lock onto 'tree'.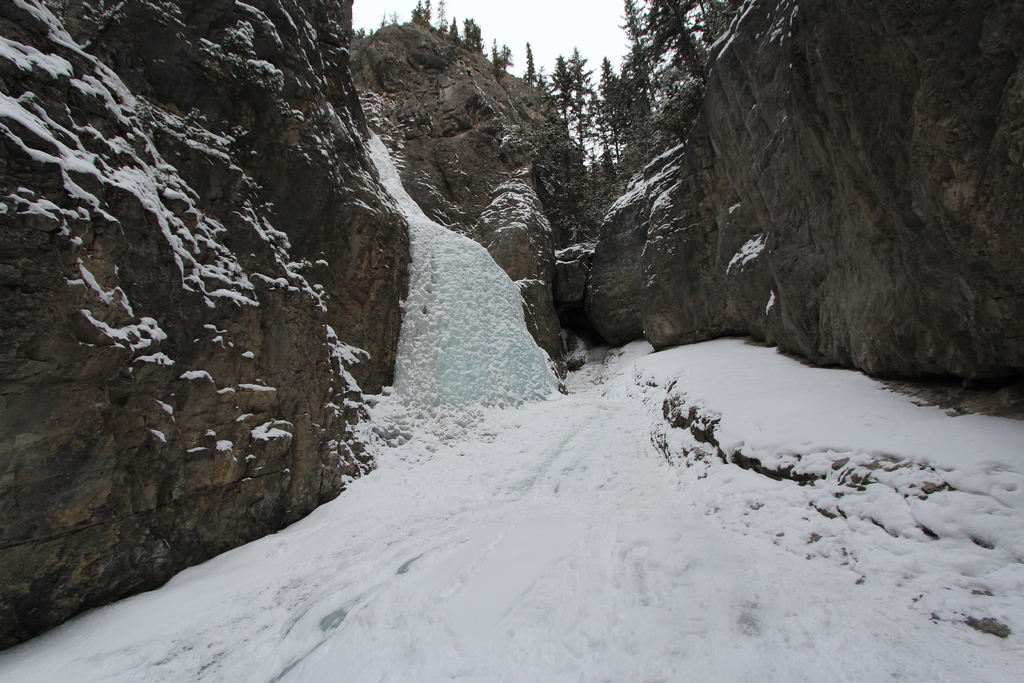
Locked: (left=648, top=0, right=700, bottom=84).
